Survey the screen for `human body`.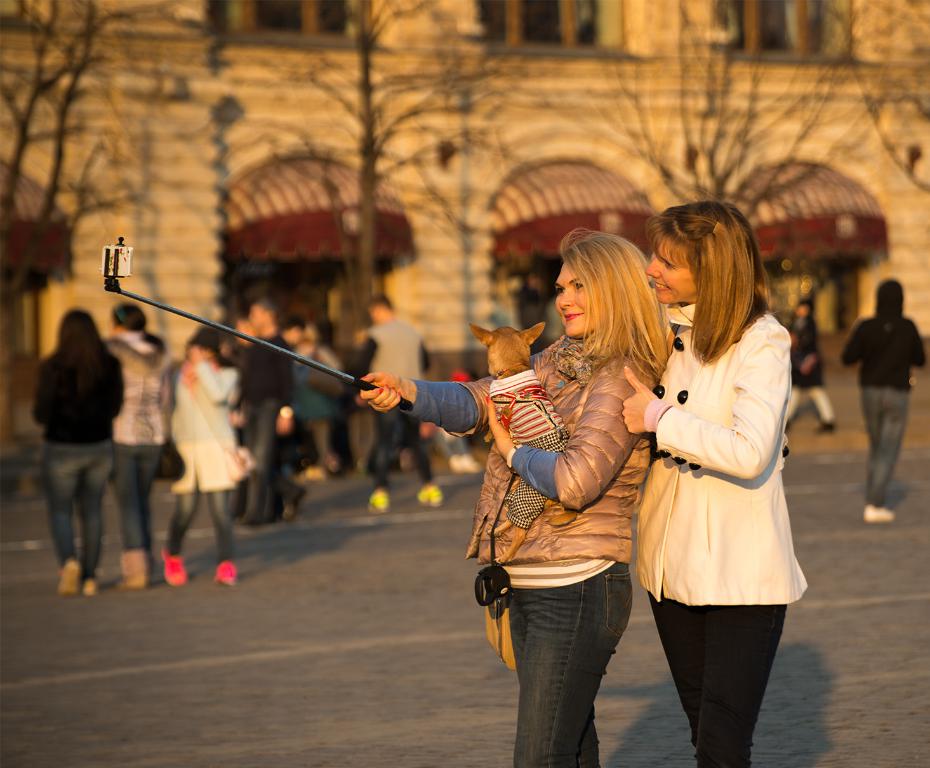
Survey found: <bbox>168, 364, 261, 590</bbox>.
